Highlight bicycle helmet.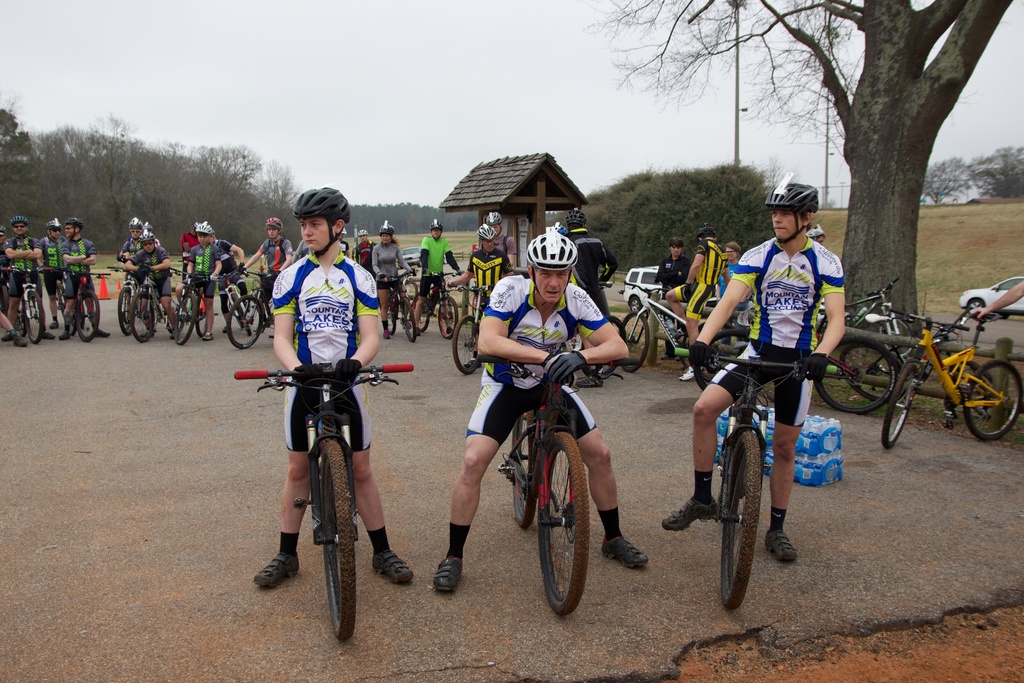
Highlighted region: [x1=804, y1=229, x2=821, y2=236].
